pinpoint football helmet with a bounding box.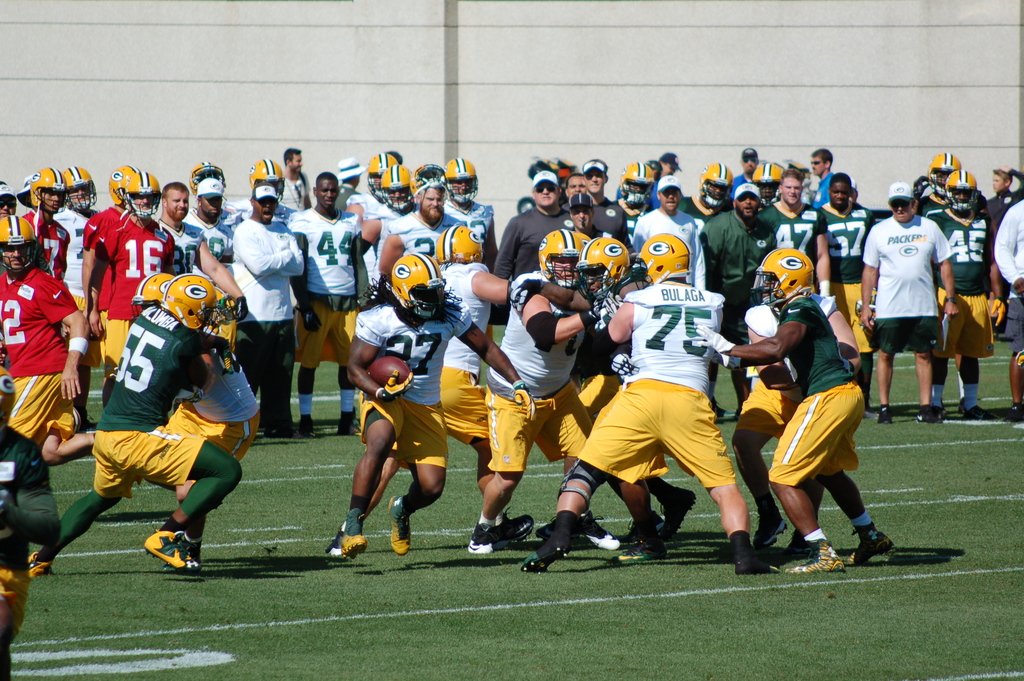
l=441, t=157, r=482, b=205.
